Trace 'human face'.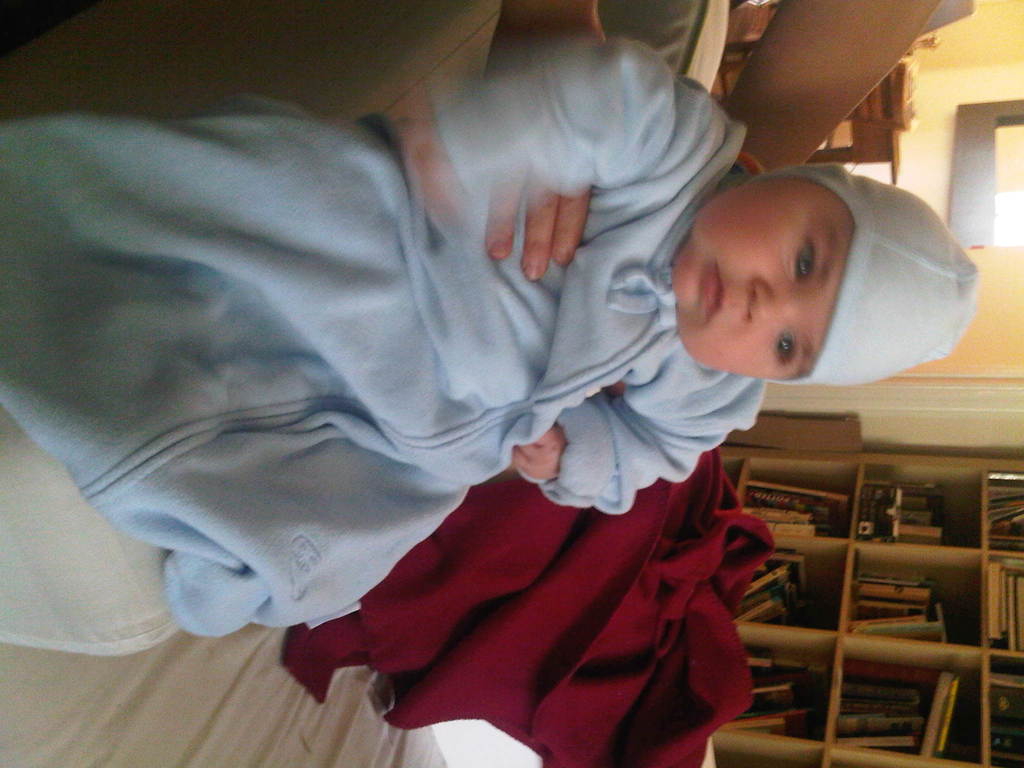
Traced to [666, 171, 844, 388].
